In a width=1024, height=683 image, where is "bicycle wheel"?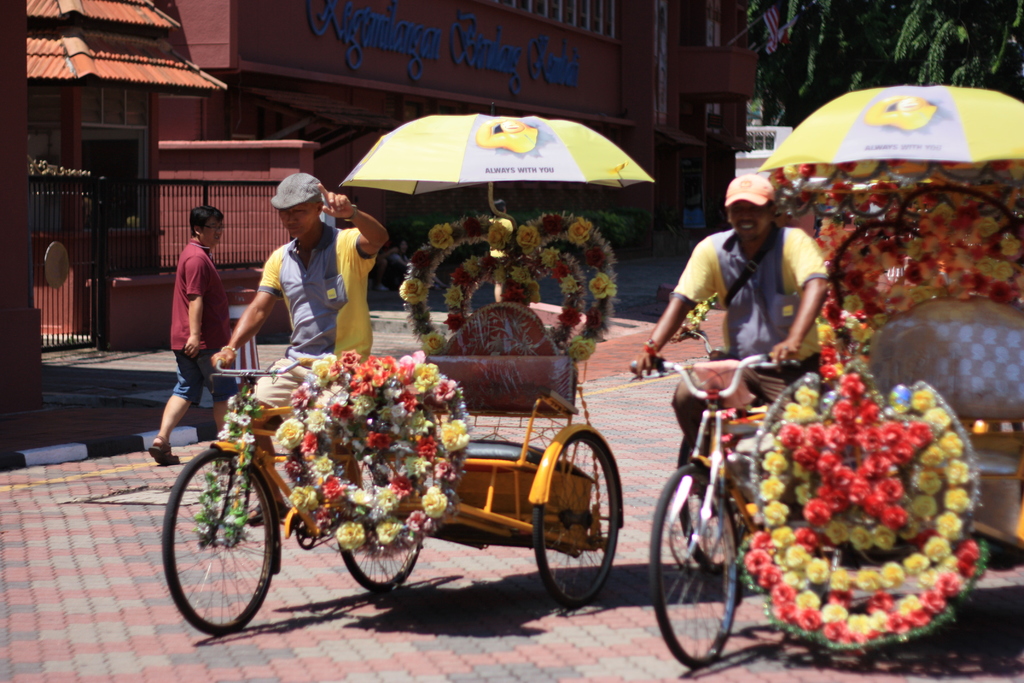
bbox=[167, 458, 275, 638].
